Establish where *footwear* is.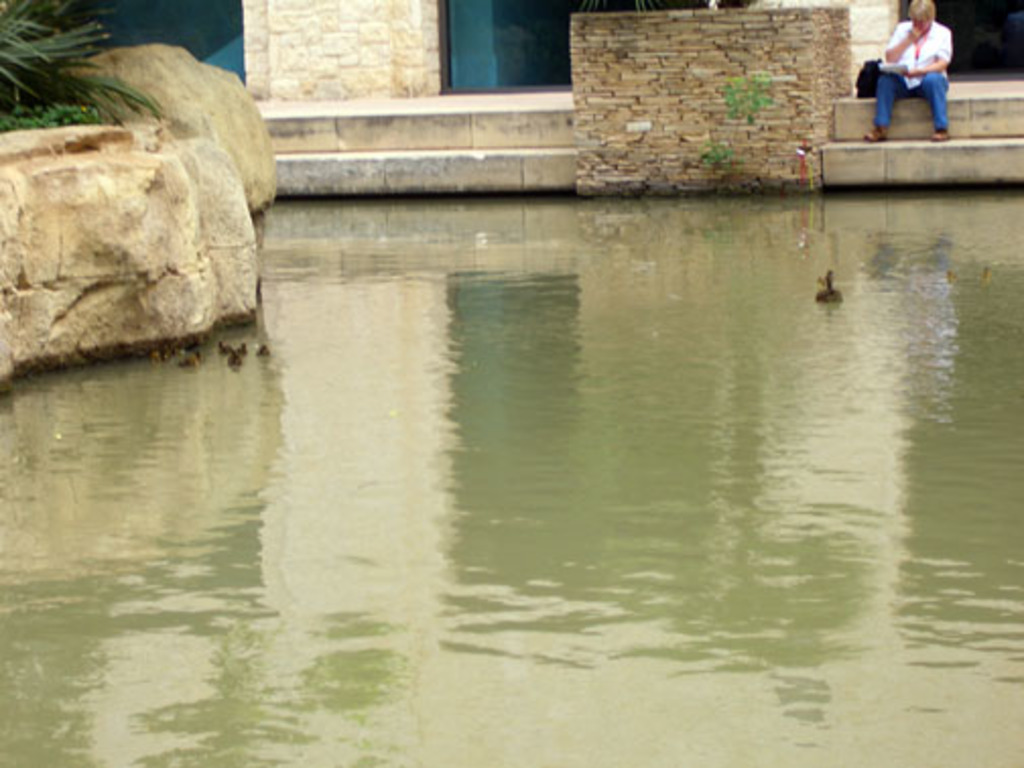
Established at left=868, top=126, right=888, bottom=138.
